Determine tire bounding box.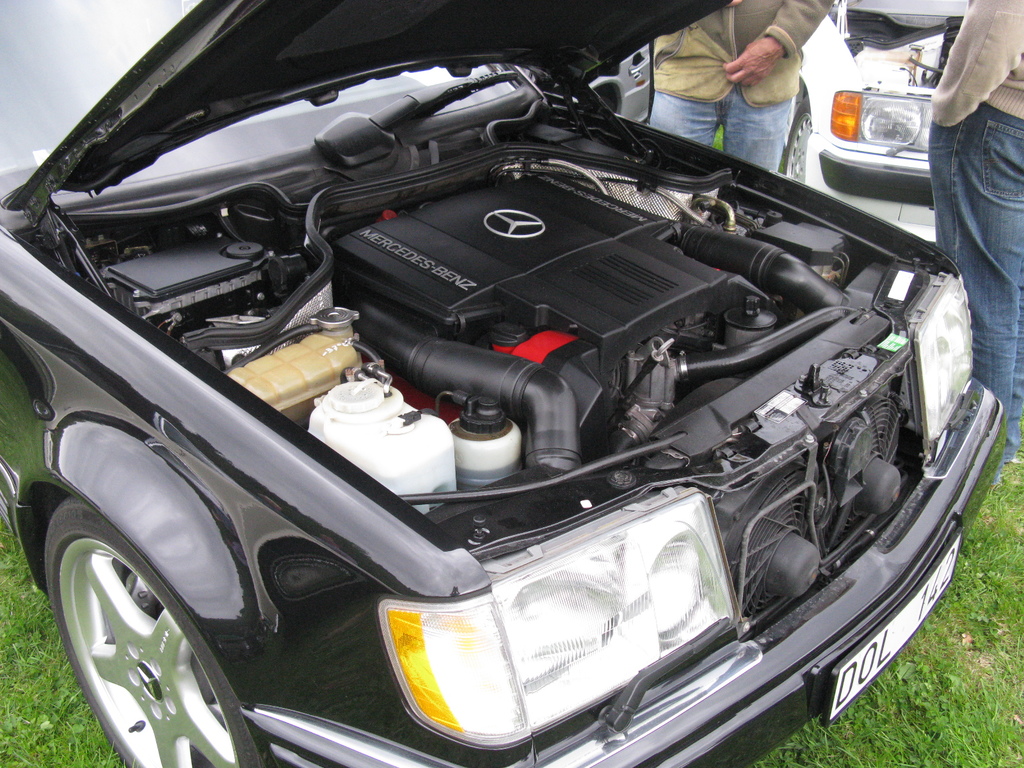
Determined: box(36, 446, 243, 767).
